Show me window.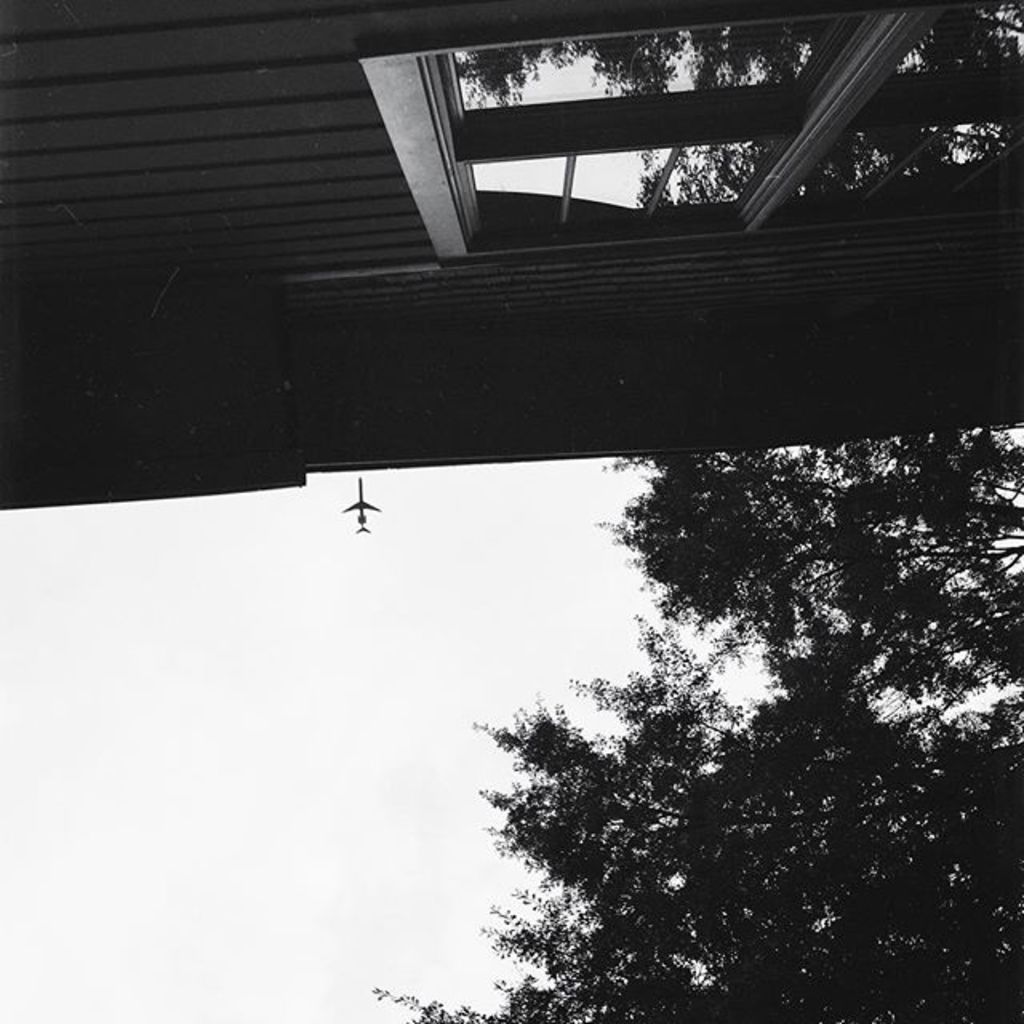
window is here: (355,0,1022,269).
